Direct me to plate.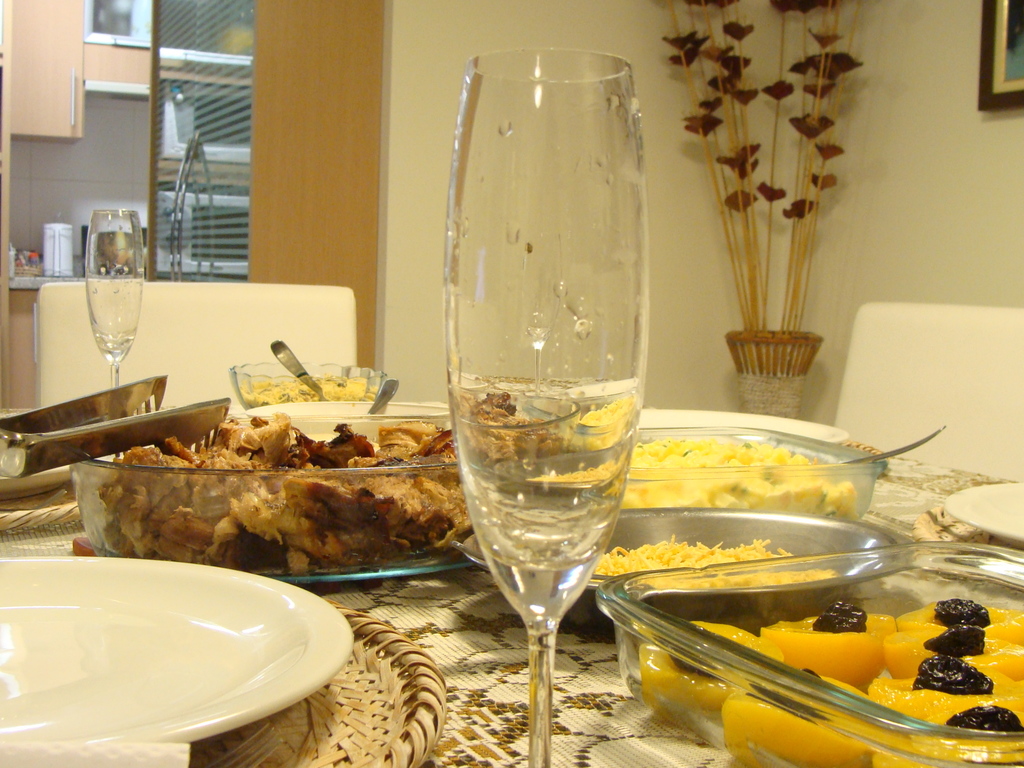
Direction: 620 408 852 450.
